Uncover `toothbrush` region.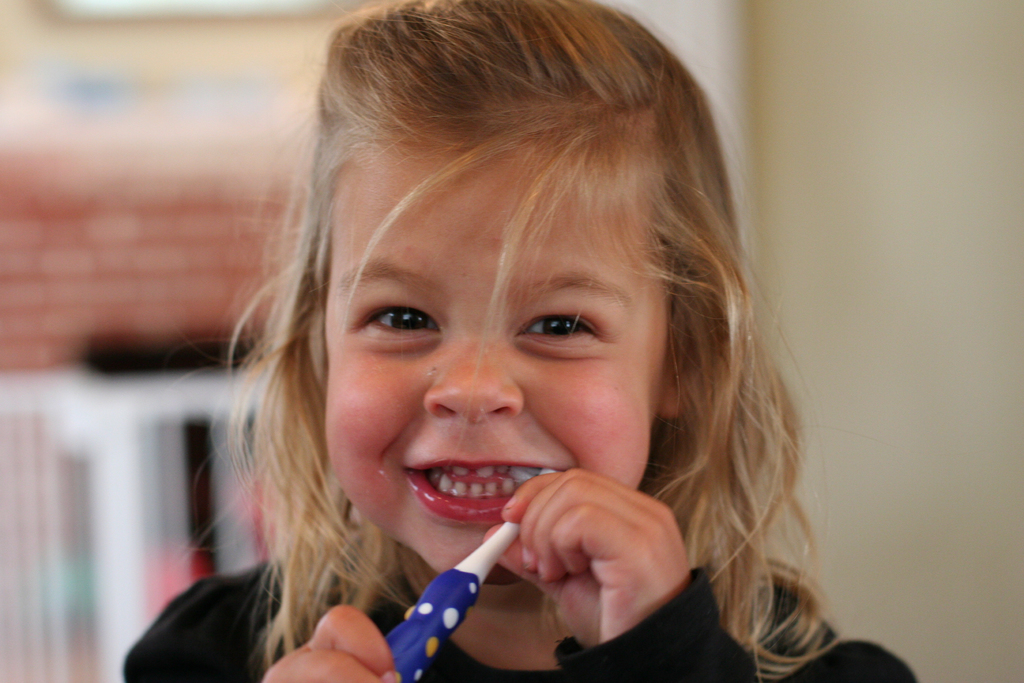
Uncovered: (left=387, top=471, right=556, bottom=681).
